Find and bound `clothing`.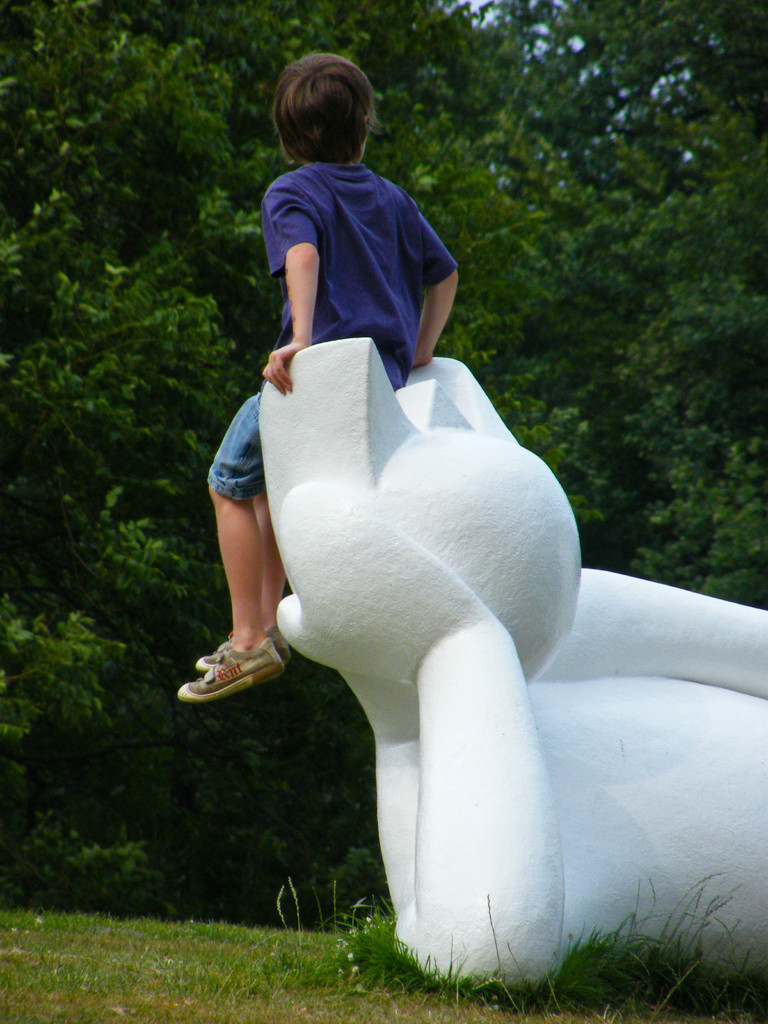
Bound: [178,152,465,540].
